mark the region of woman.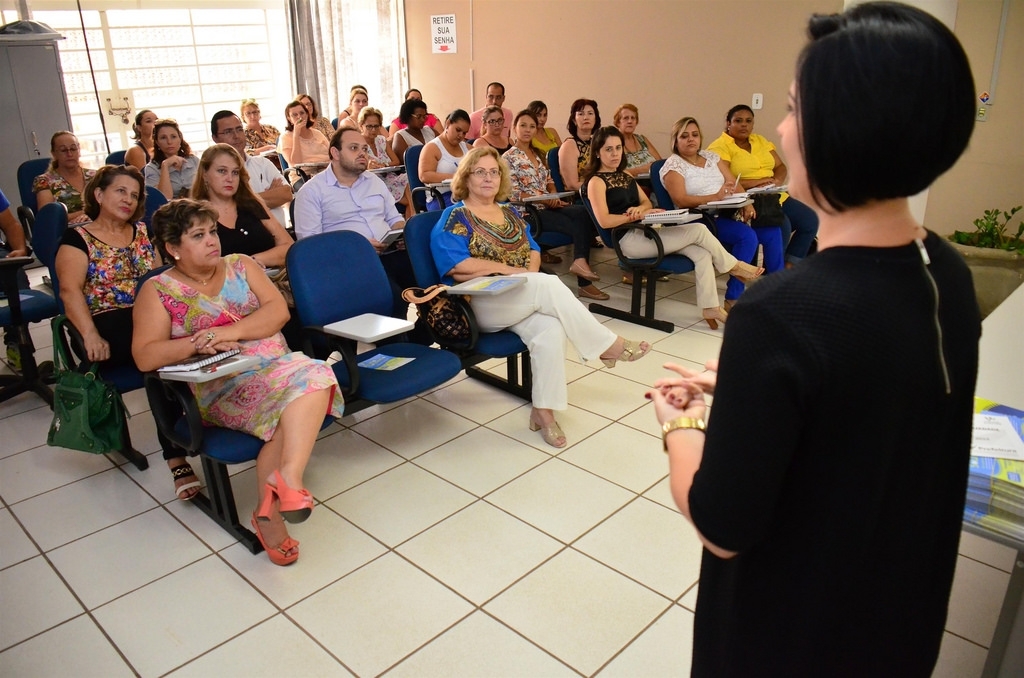
Region: (276, 100, 336, 181).
